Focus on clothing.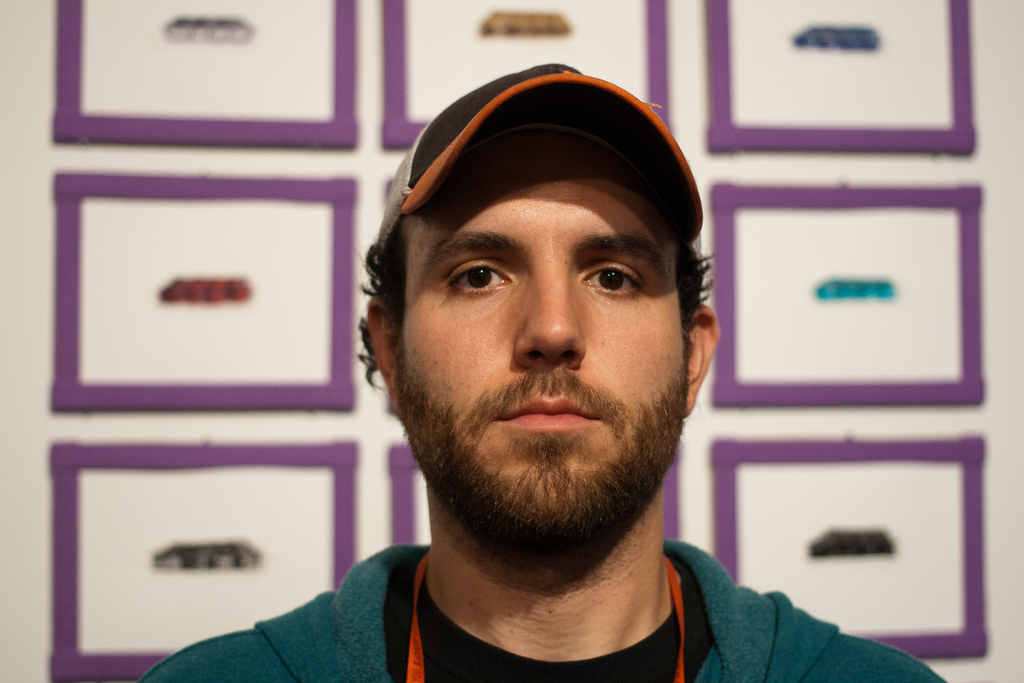
Focused at BBox(132, 536, 952, 682).
